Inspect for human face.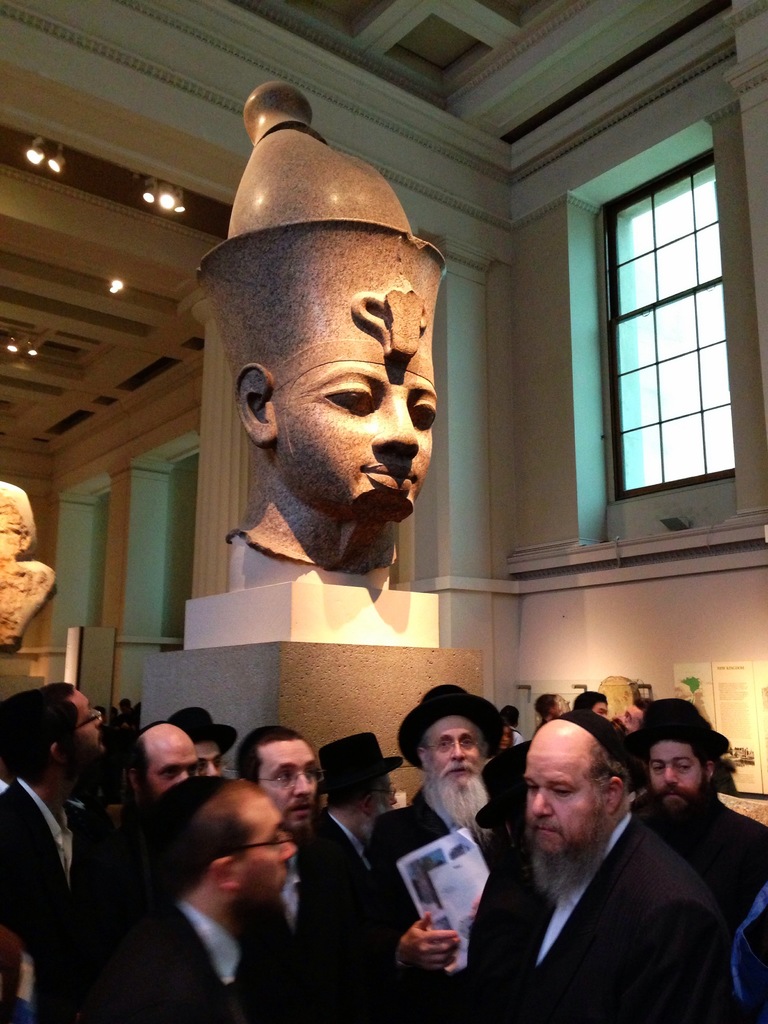
Inspection: box(257, 742, 315, 833).
